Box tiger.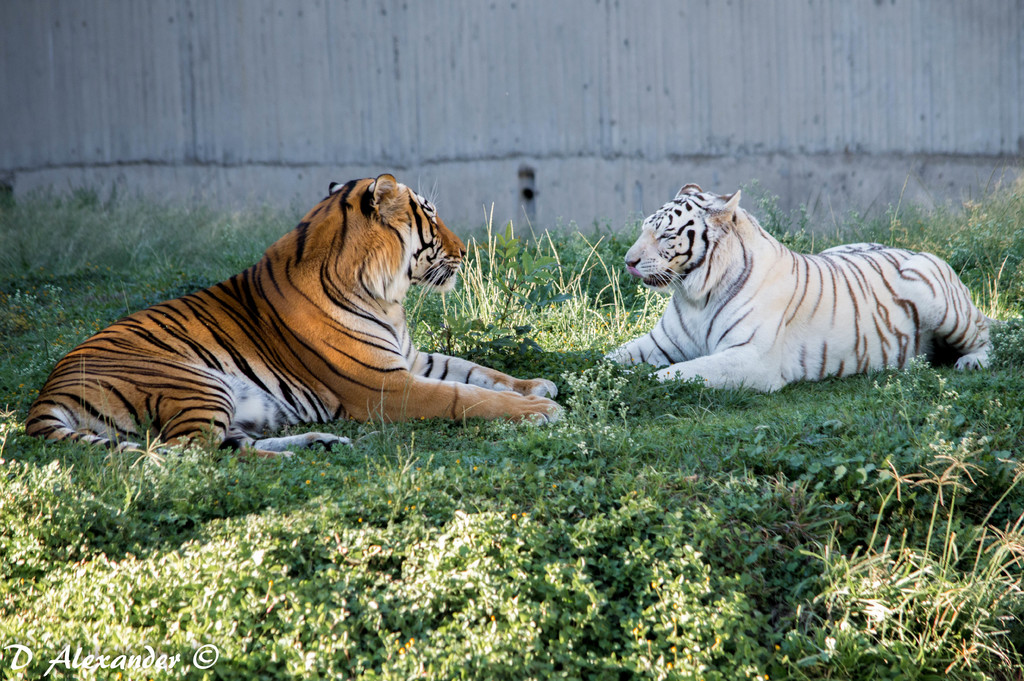
detection(570, 181, 993, 395).
